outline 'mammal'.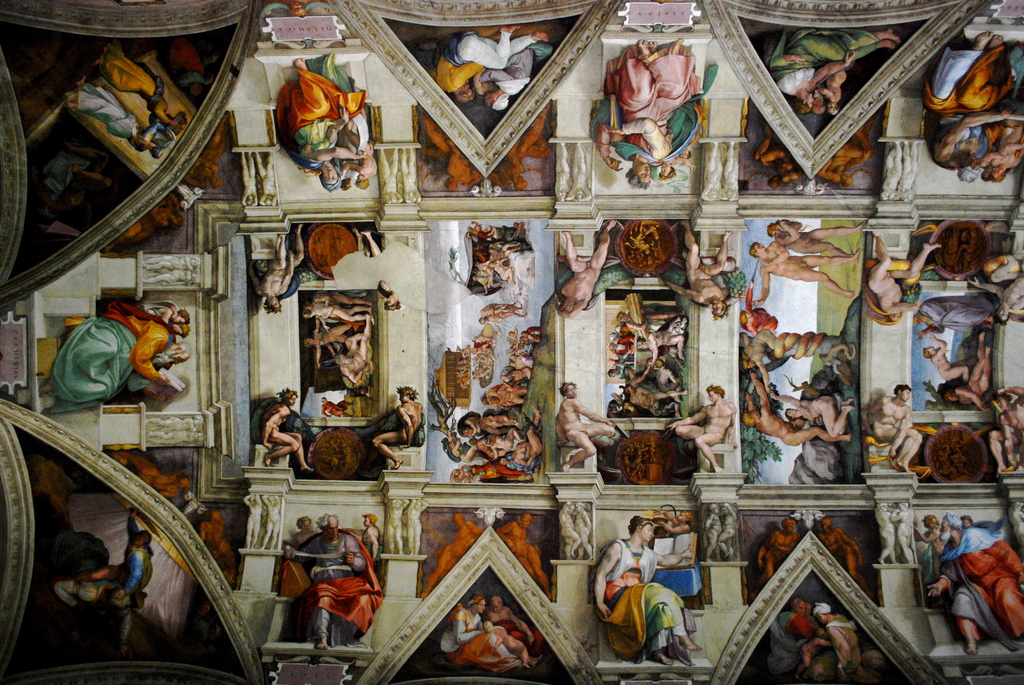
Outline: 595:510:698:669.
